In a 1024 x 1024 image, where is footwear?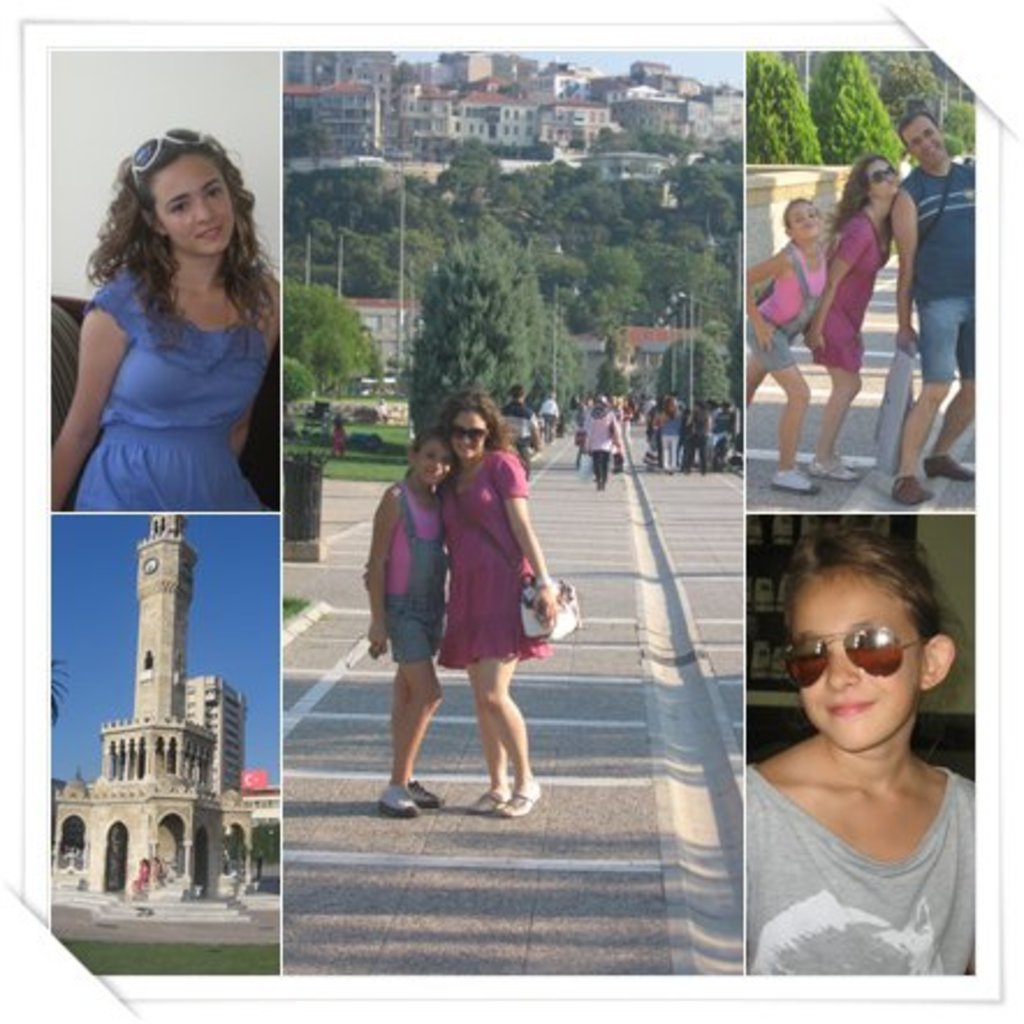
crop(375, 785, 431, 820).
